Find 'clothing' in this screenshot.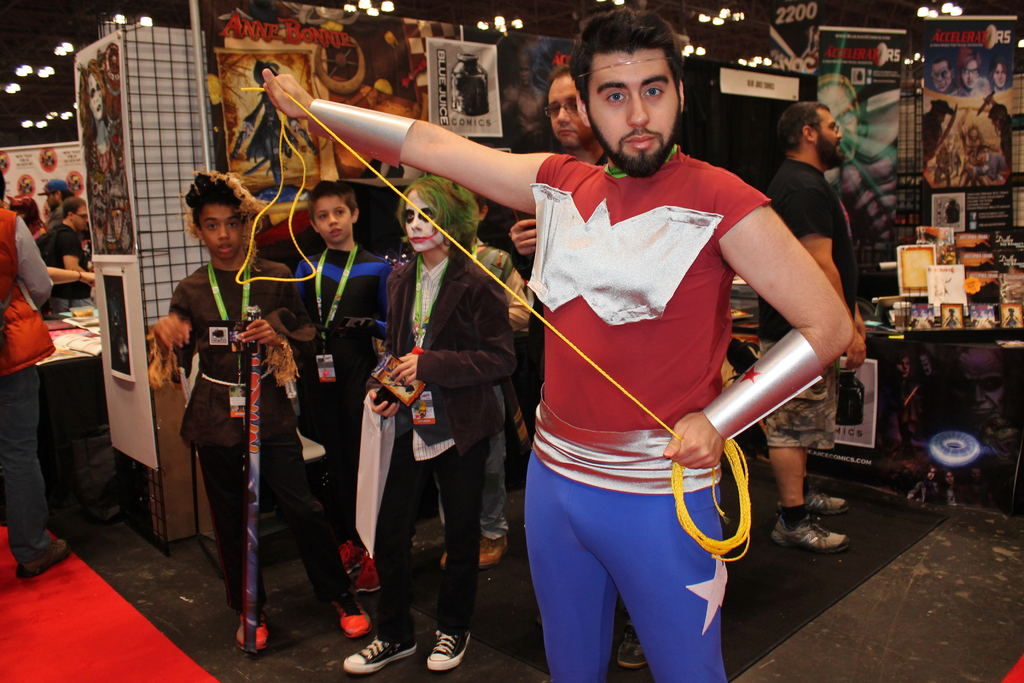
The bounding box for 'clothing' is region(411, 259, 454, 465).
